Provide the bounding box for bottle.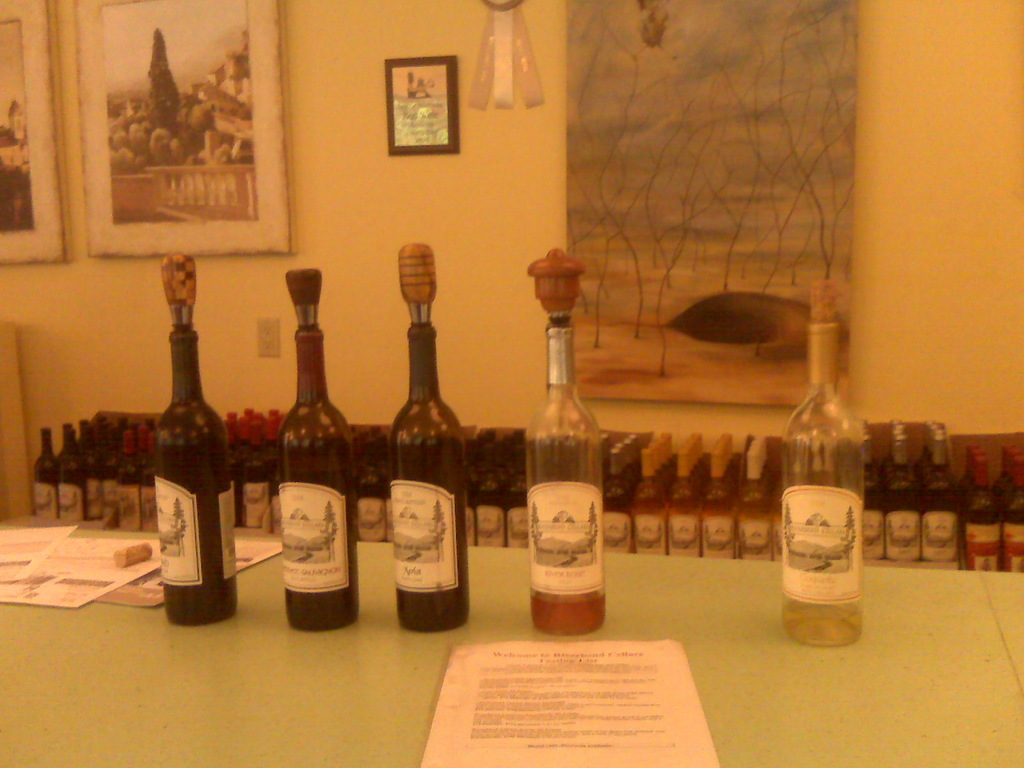
<box>286,270,356,633</box>.
